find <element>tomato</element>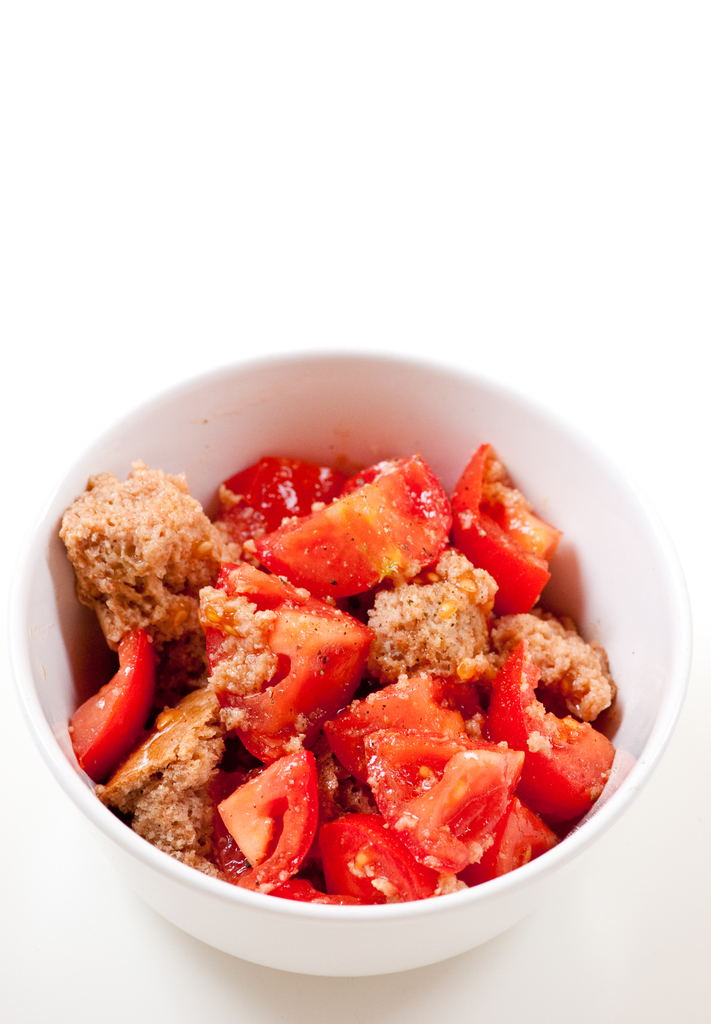
crop(493, 800, 556, 868)
